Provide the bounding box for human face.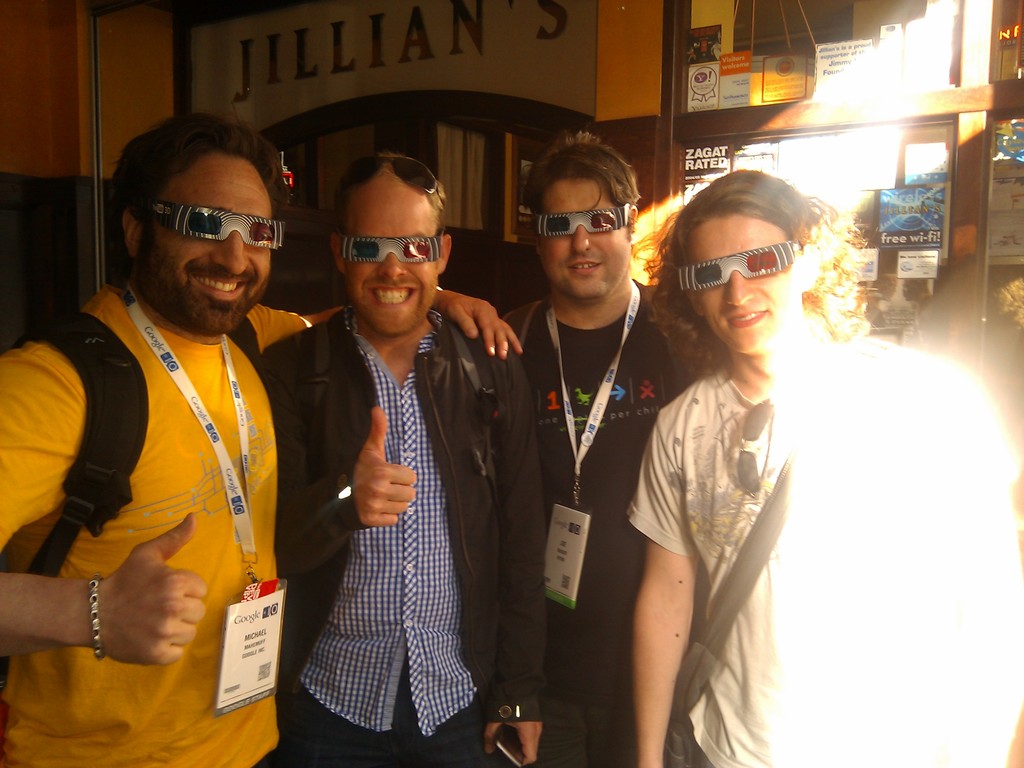
691 218 801 356.
